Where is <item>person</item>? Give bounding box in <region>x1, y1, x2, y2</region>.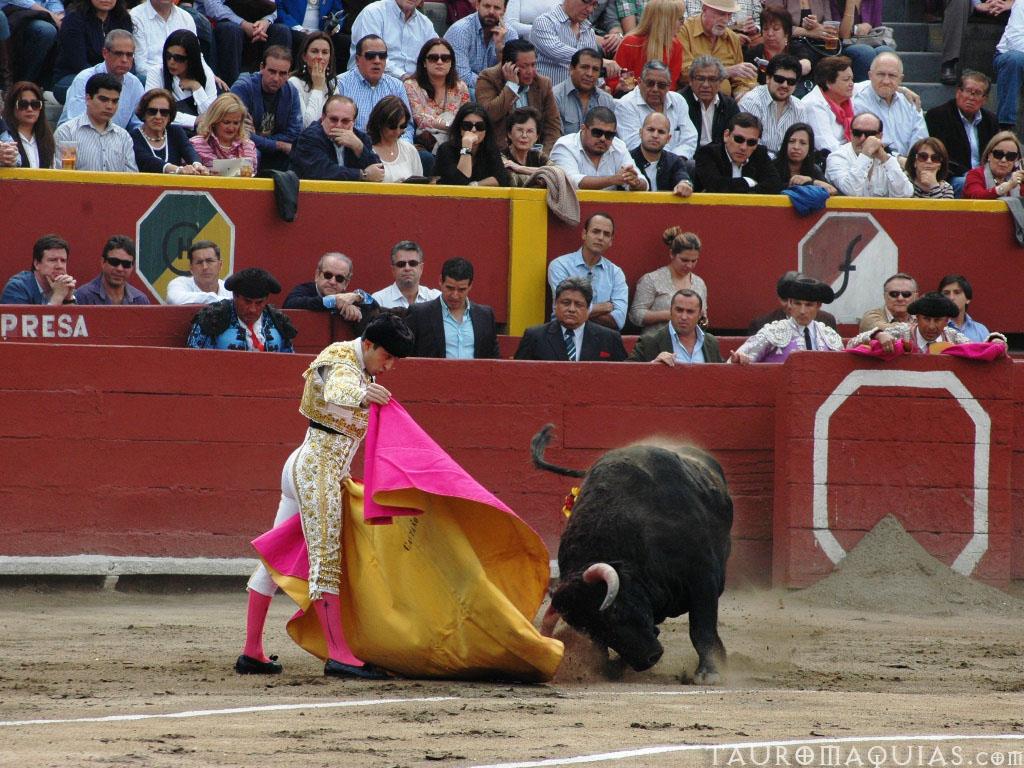
<region>167, 240, 233, 303</region>.
